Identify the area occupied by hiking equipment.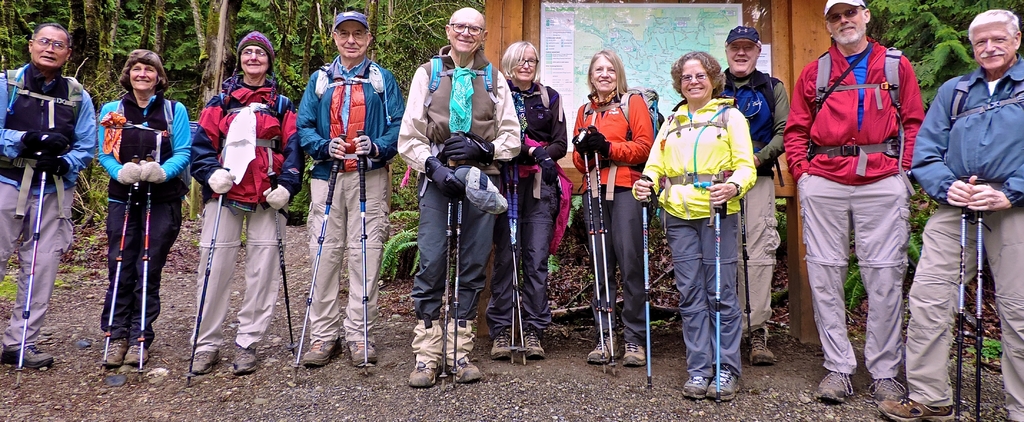
Area: left=234, top=343, right=257, bottom=373.
